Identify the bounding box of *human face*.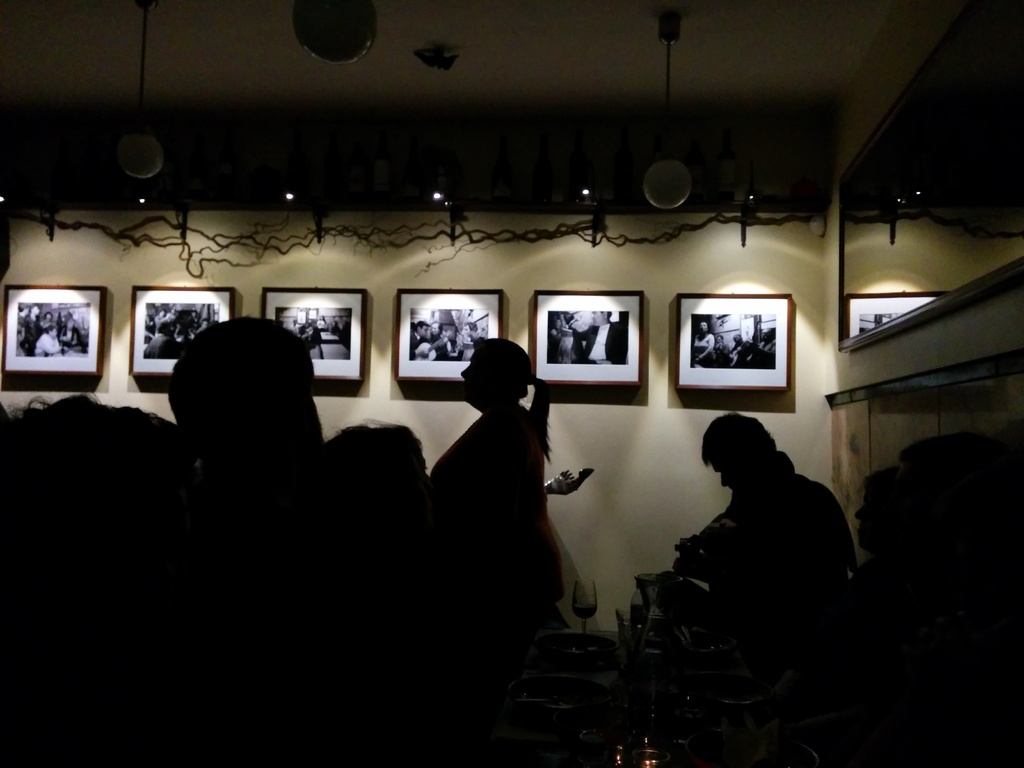
bbox=[698, 321, 708, 330].
